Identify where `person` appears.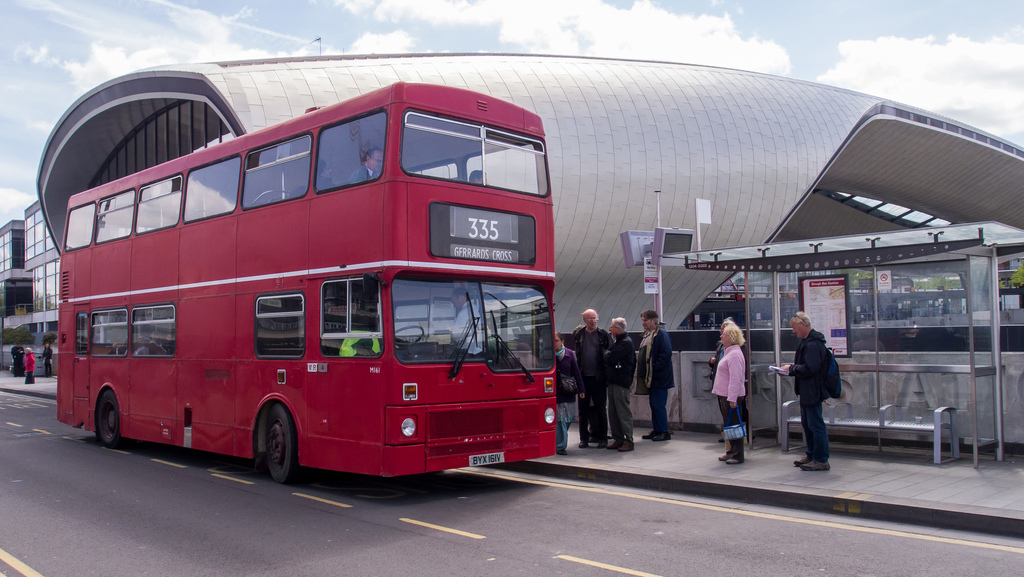
Appears at box=[40, 341, 56, 377].
